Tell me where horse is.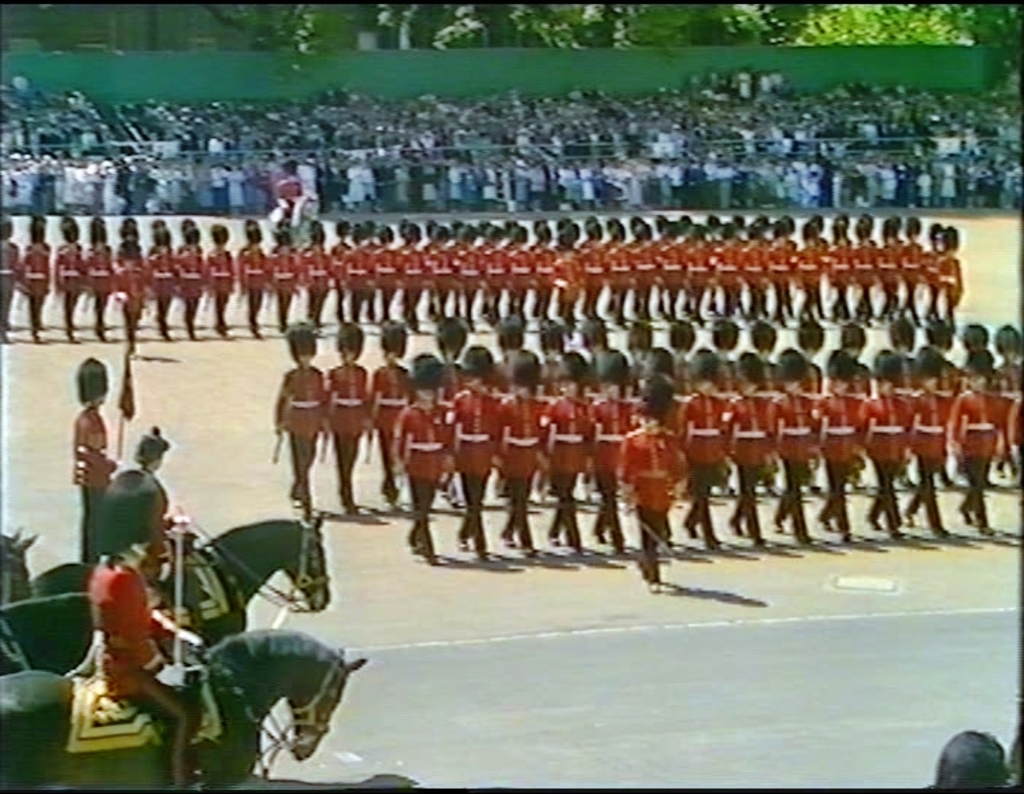
horse is at left=0, top=628, right=374, bottom=787.
